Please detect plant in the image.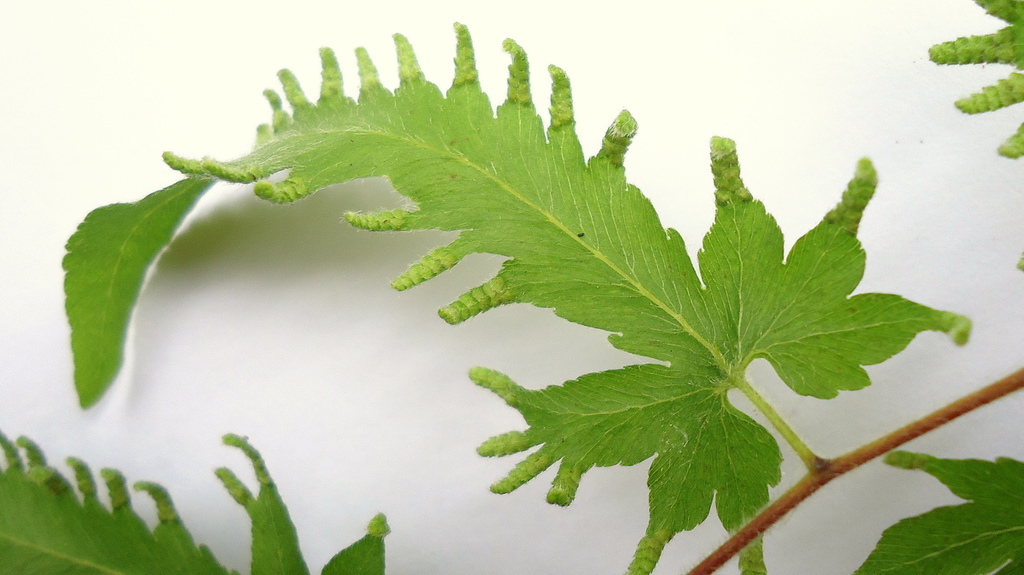
x1=0, y1=0, x2=1023, y2=574.
